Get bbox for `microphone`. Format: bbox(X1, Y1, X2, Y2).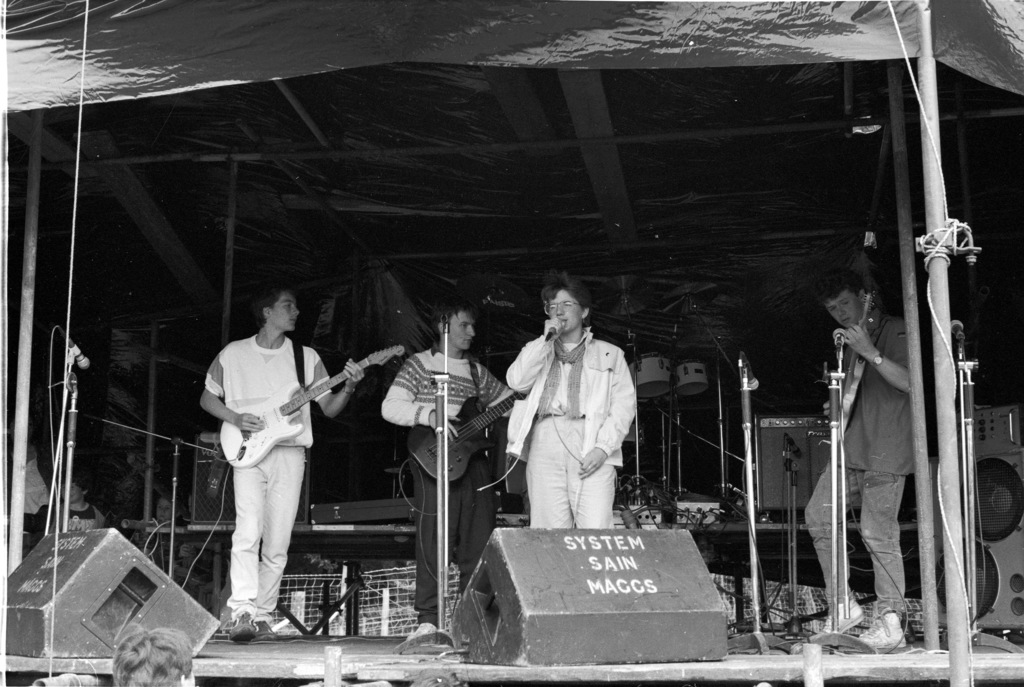
bbox(951, 319, 966, 354).
